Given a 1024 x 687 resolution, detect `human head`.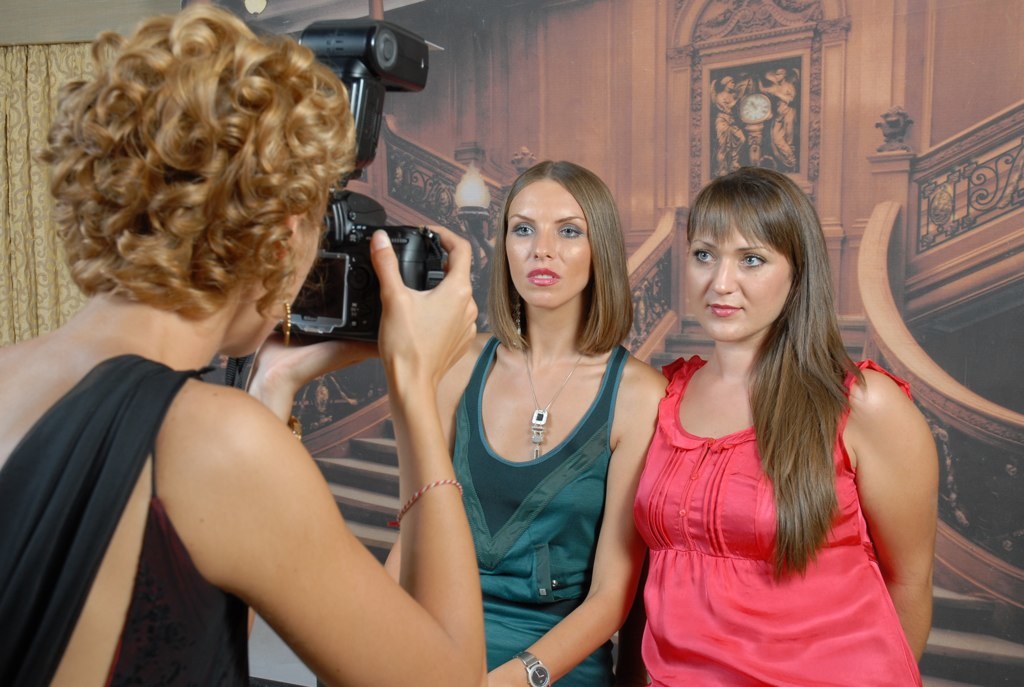
bbox(503, 160, 622, 313).
